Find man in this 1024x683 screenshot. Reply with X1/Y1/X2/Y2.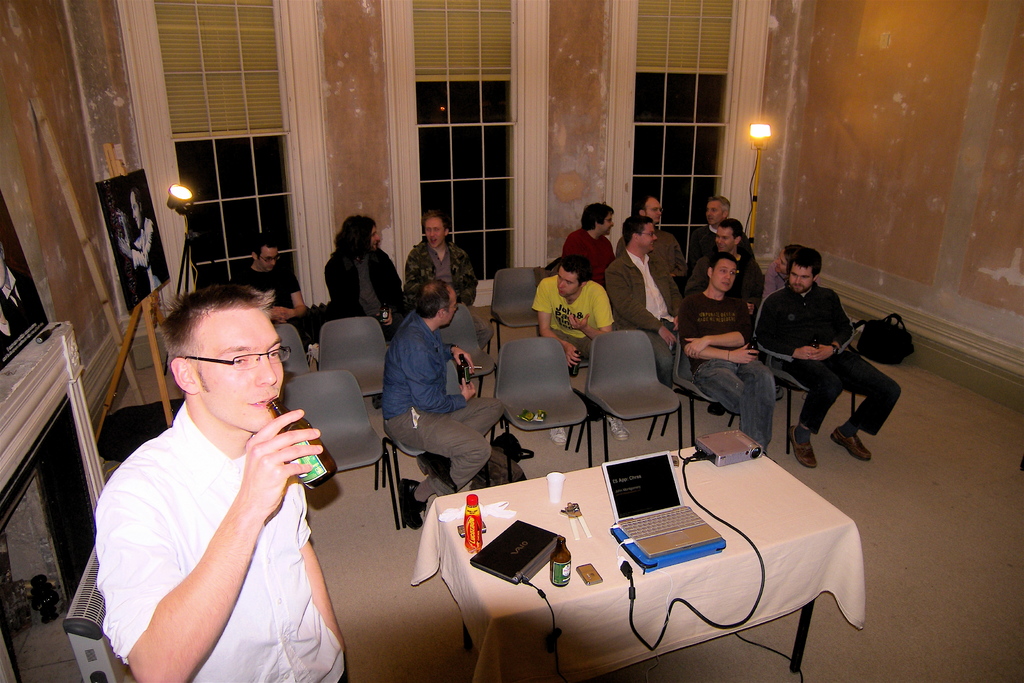
383/278/506/531.
